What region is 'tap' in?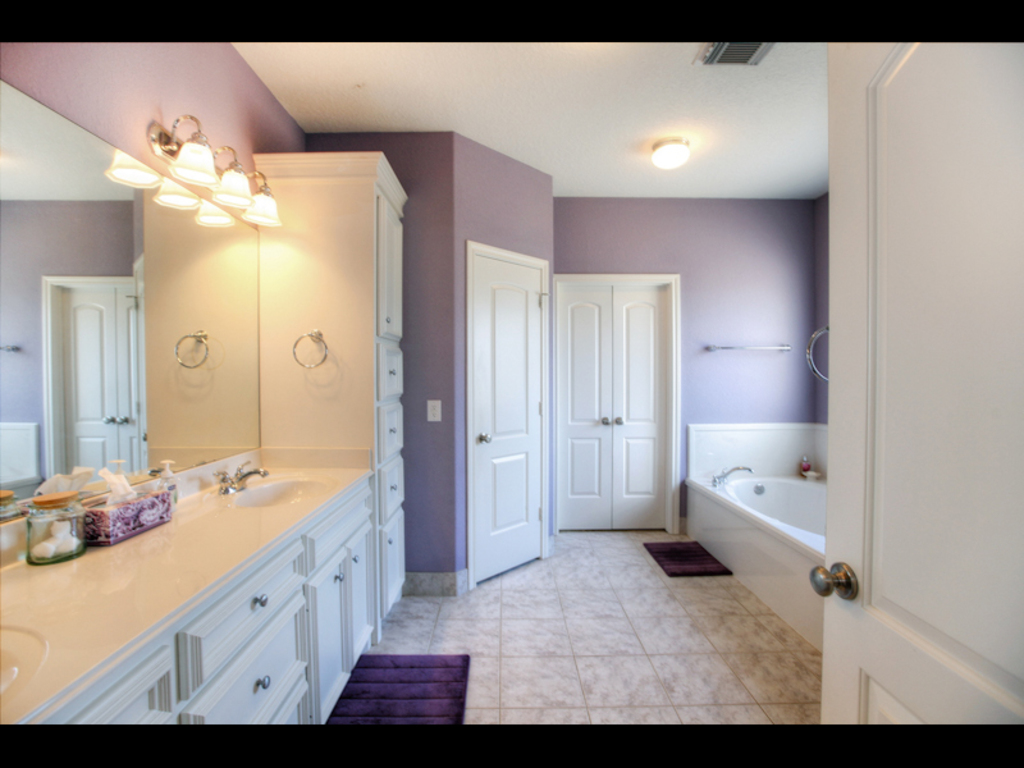
region(708, 460, 759, 493).
